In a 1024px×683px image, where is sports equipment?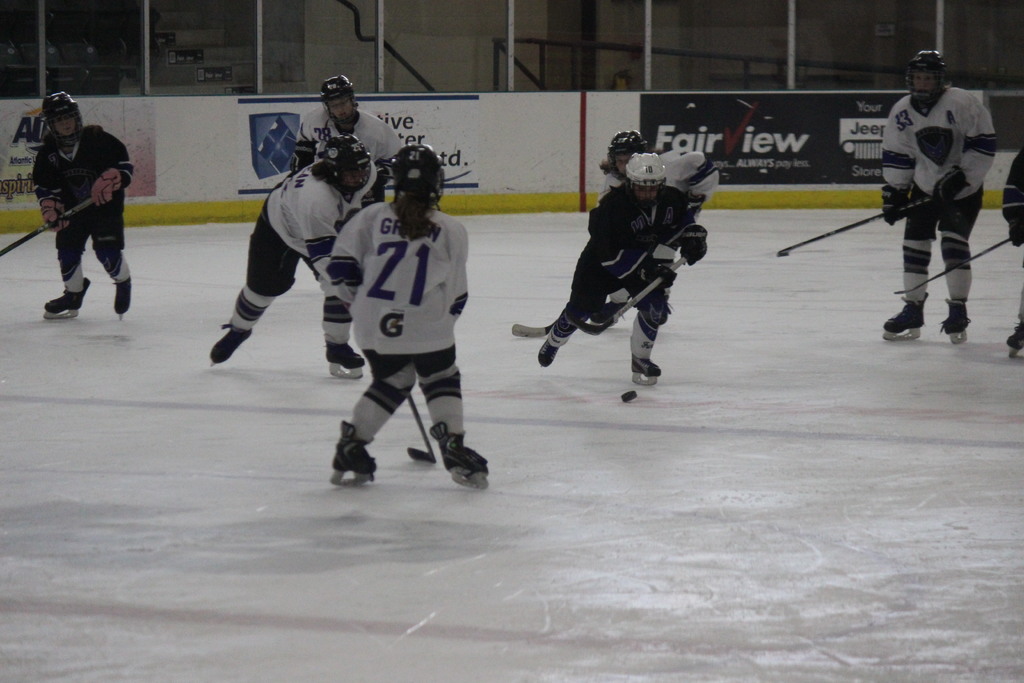
Rect(0, 198, 95, 257).
